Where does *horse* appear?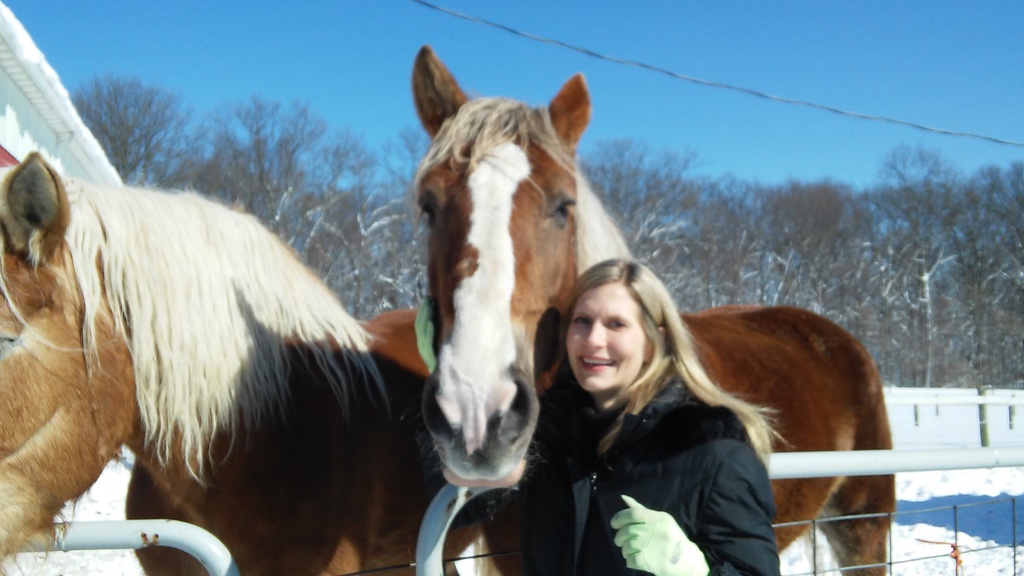
Appears at crop(1, 149, 488, 574).
